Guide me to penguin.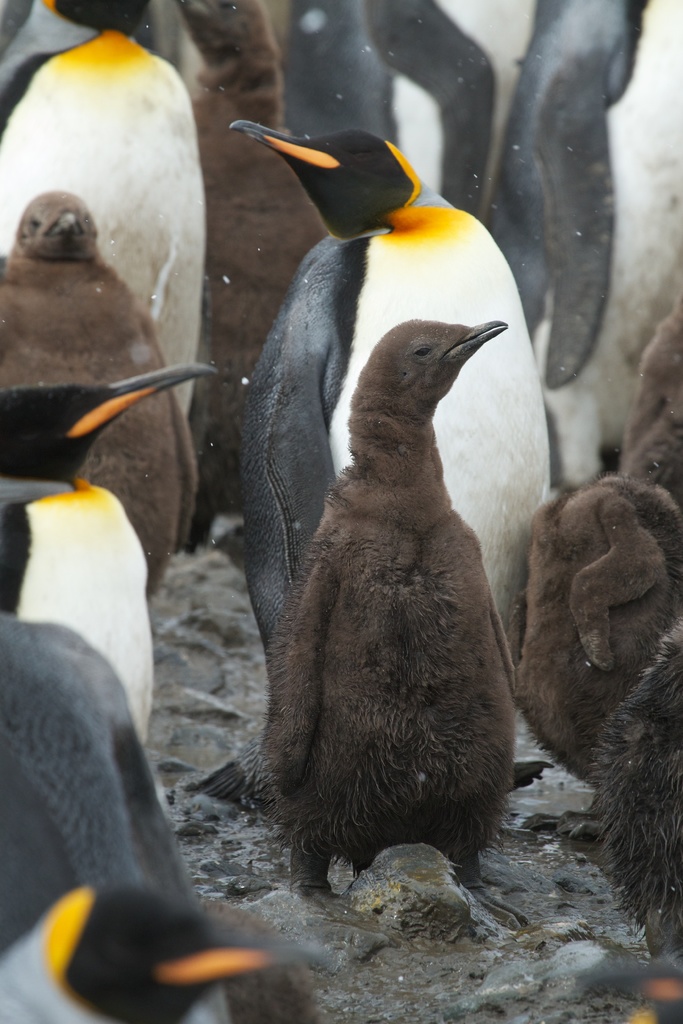
Guidance: x1=219 y1=102 x2=576 y2=776.
